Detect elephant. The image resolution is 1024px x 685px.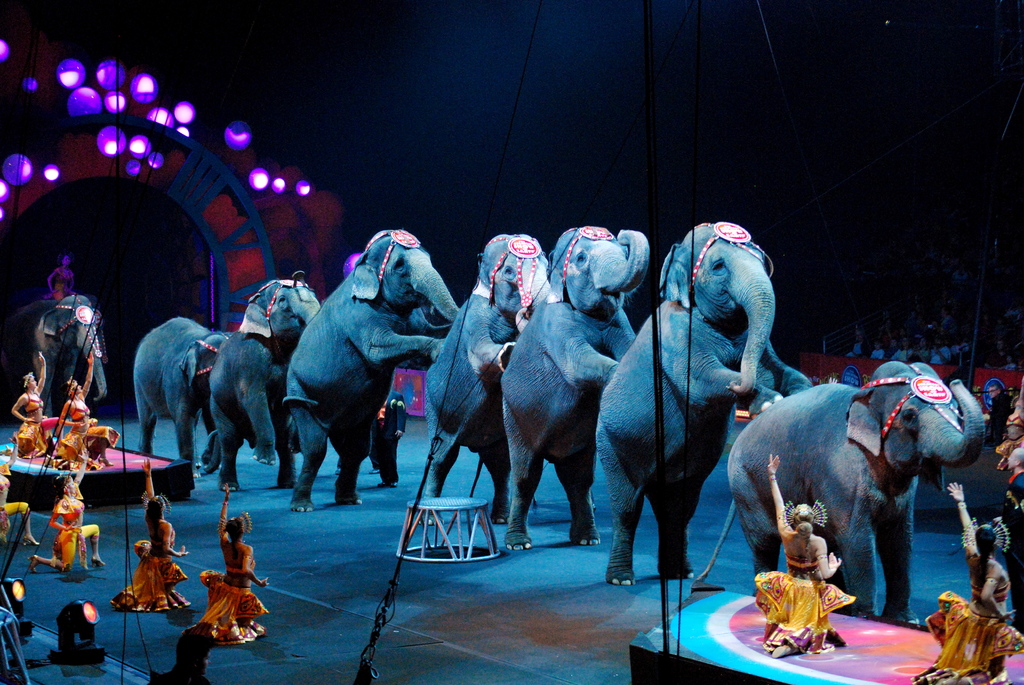
bbox=[129, 306, 227, 500].
